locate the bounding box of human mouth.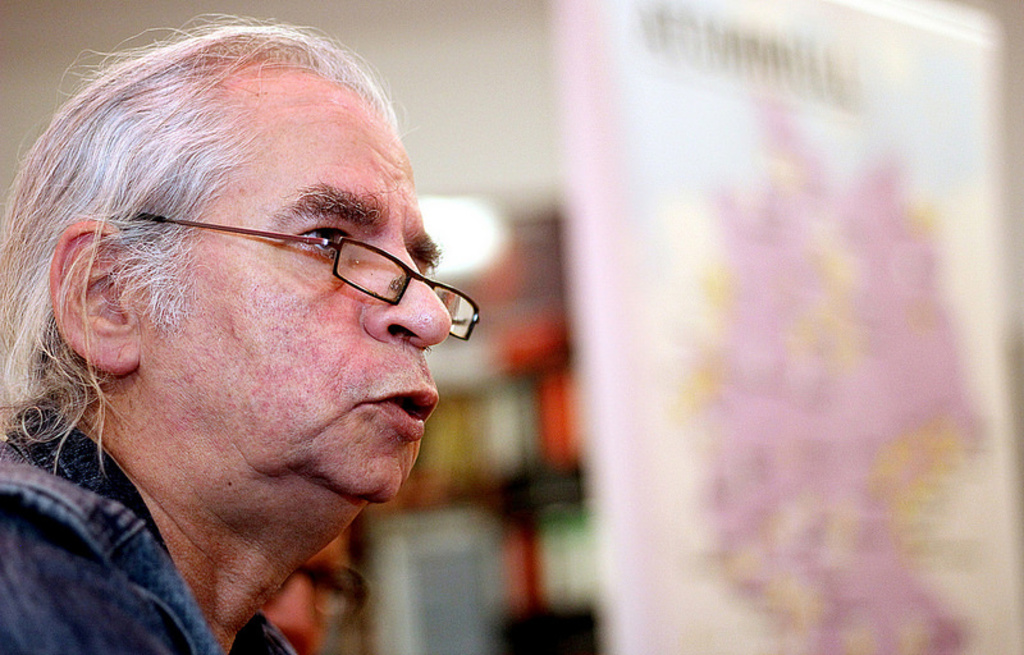
Bounding box: l=353, t=361, r=445, b=467.
